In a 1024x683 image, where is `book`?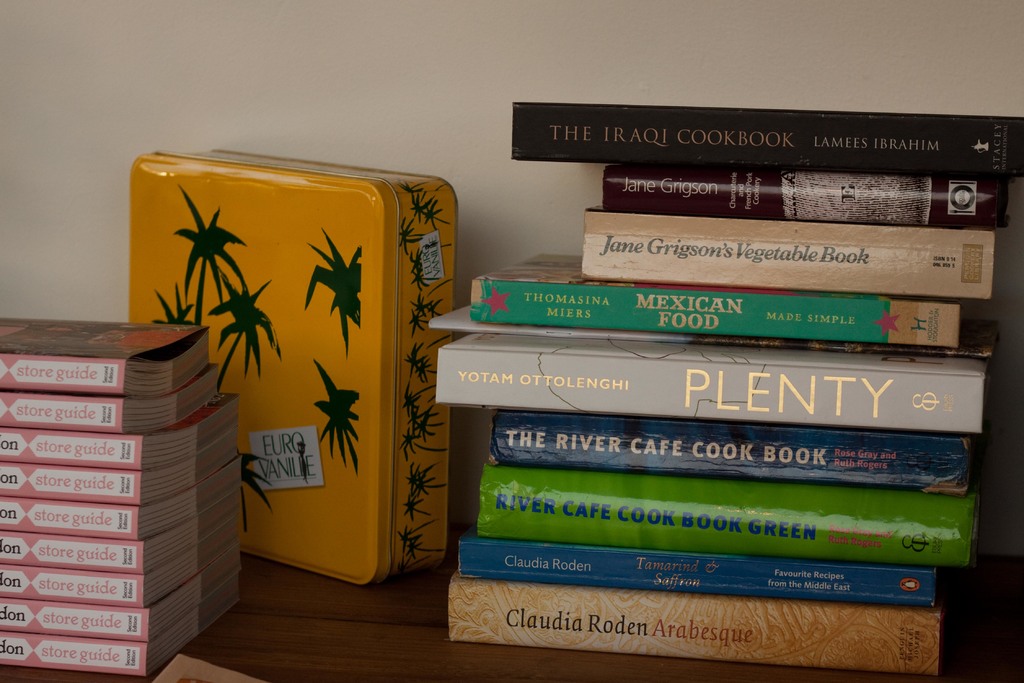
region(492, 408, 979, 496).
